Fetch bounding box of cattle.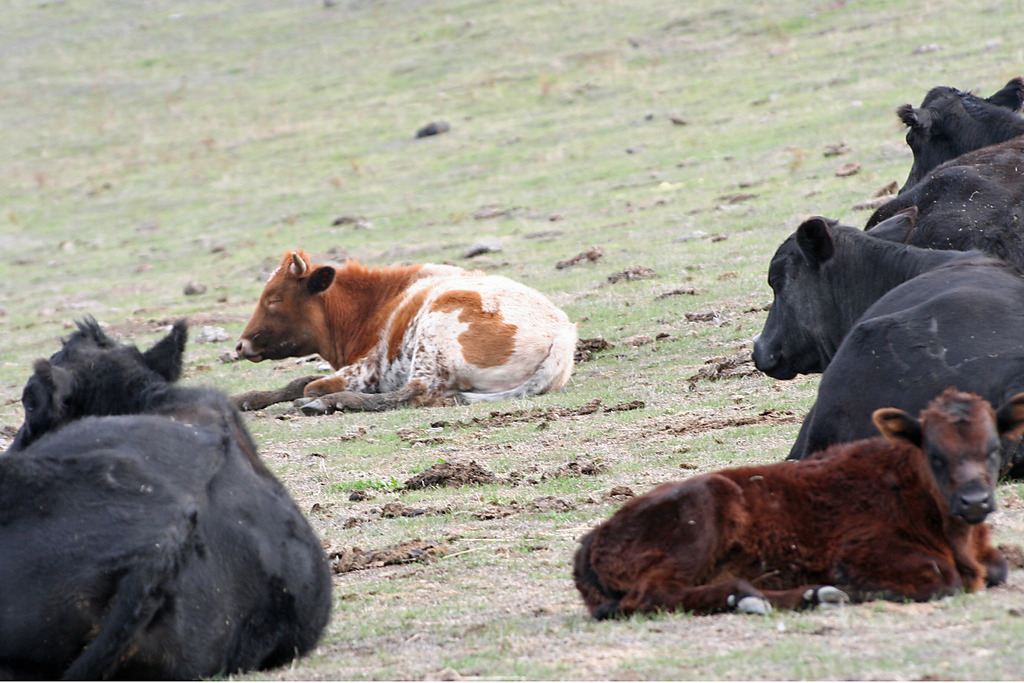
Bbox: pyautogui.locateOnScreen(749, 213, 1023, 457).
